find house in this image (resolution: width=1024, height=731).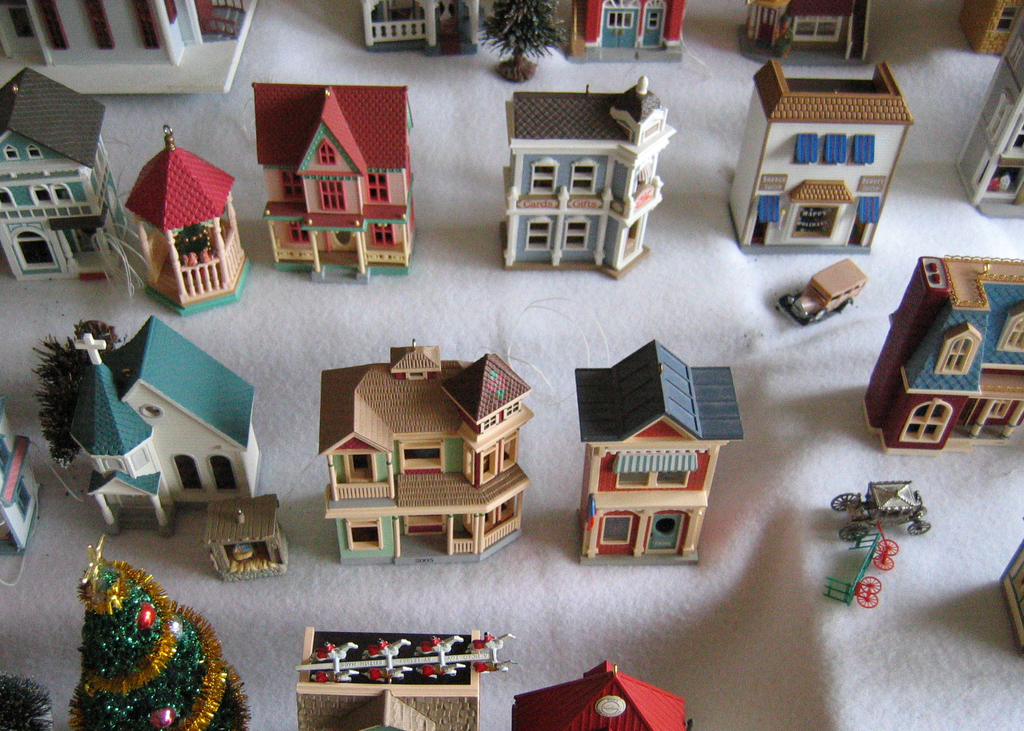
742 0 867 57.
